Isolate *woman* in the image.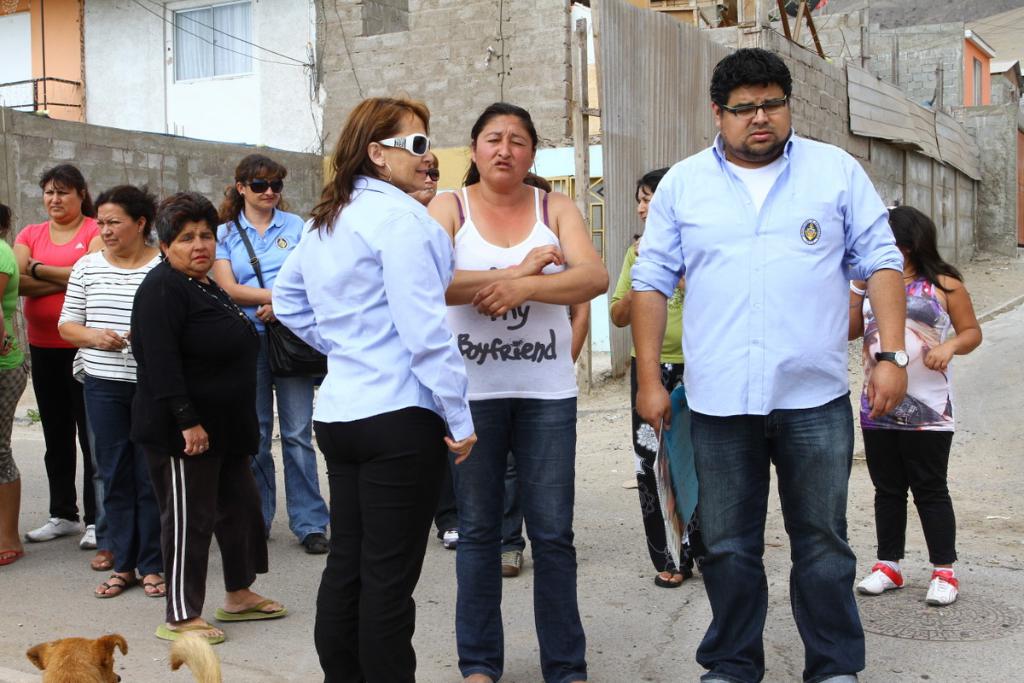
Isolated region: [left=429, top=101, right=608, bottom=682].
